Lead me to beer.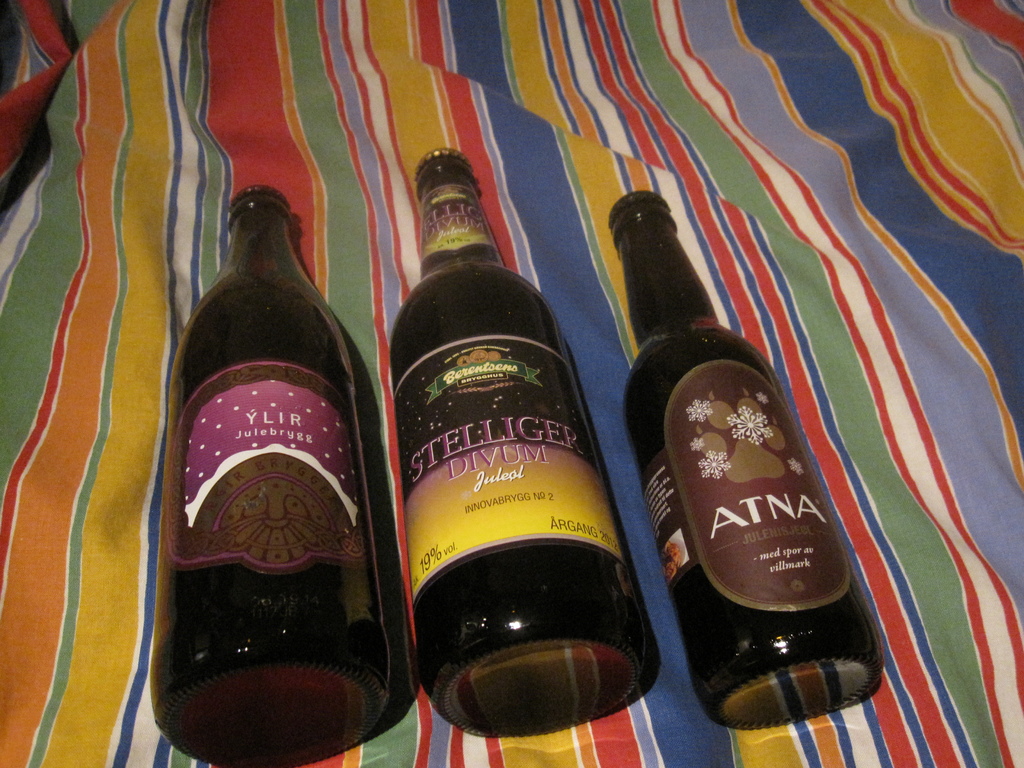
Lead to [left=608, top=189, right=904, bottom=766].
